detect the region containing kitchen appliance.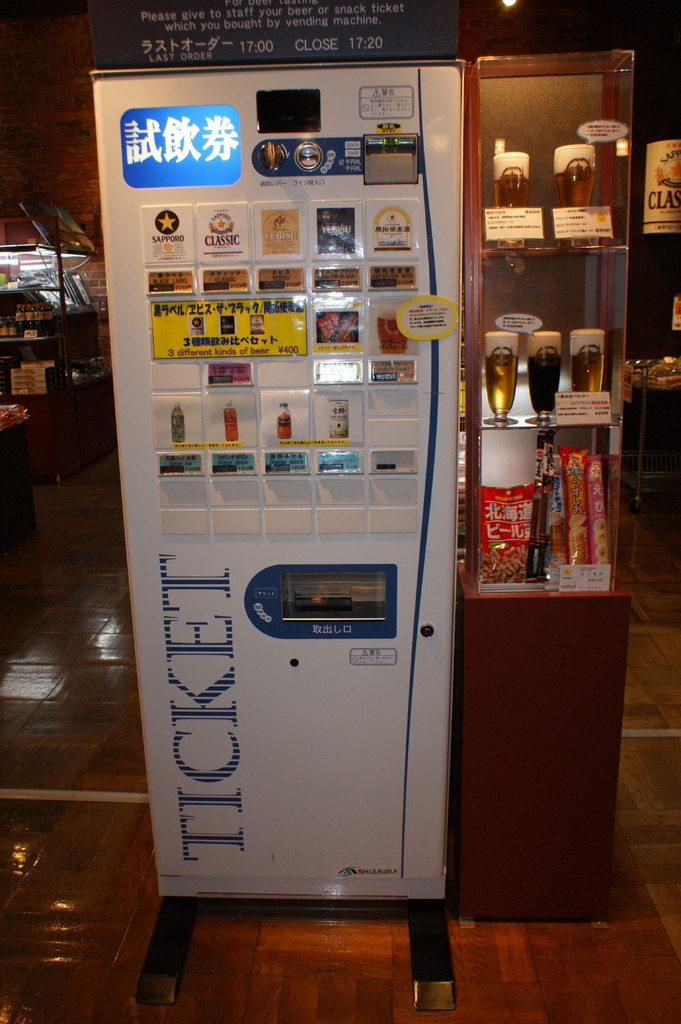
(525,335,565,421).
